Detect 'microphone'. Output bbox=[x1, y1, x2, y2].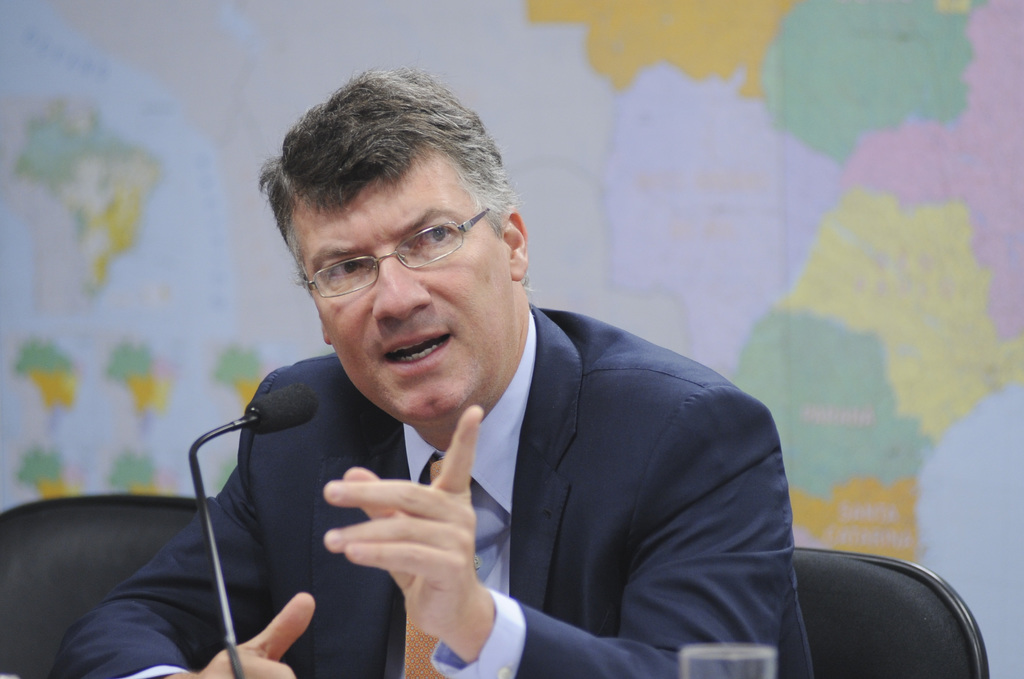
bbox=[178, 385, 334, 678].
